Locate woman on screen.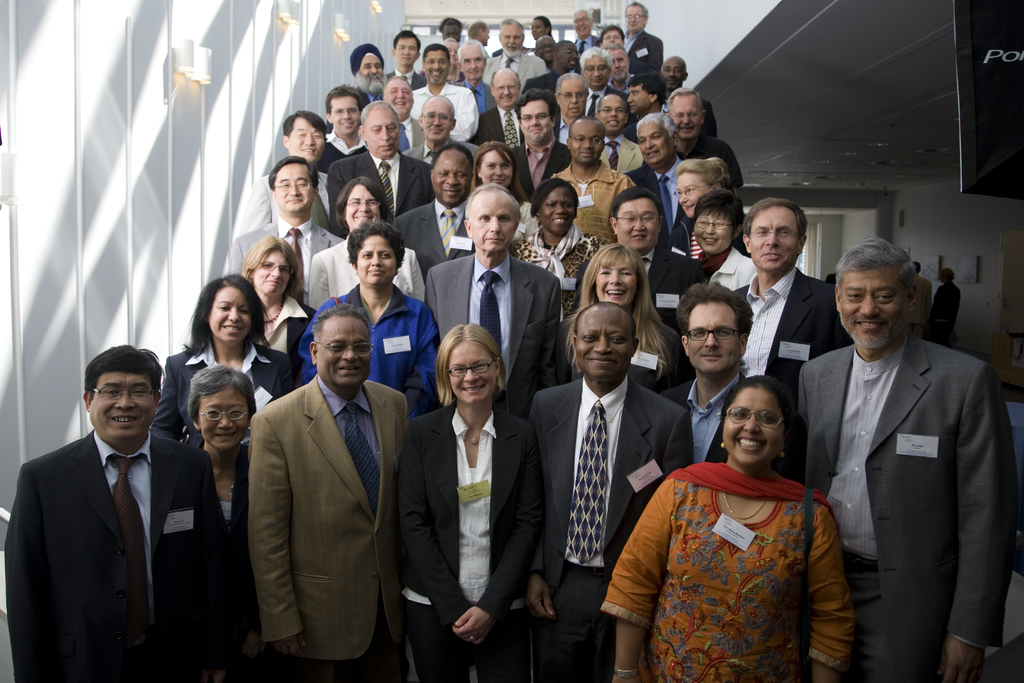
On screen at l=682, t=188, r=749, b=302.
